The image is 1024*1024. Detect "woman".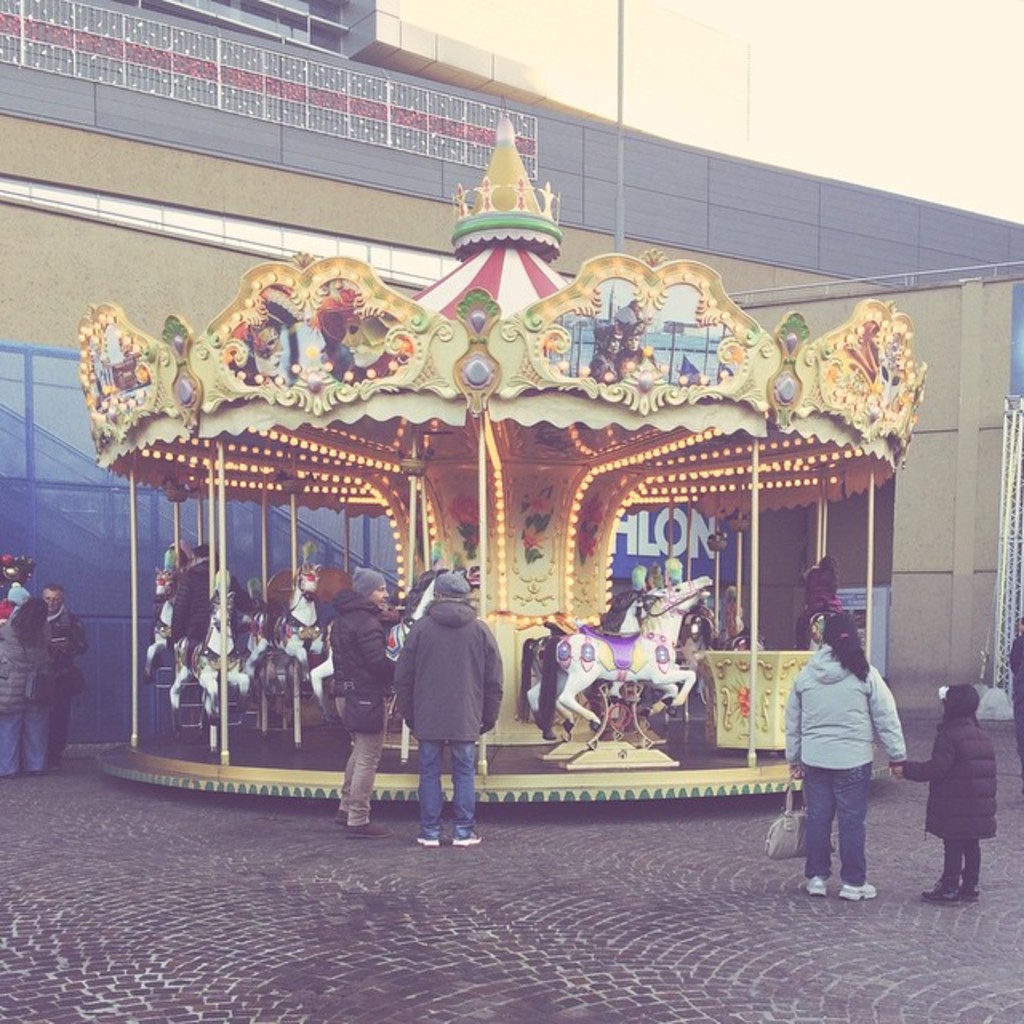
Detection: (774, 586, 917, 907).
